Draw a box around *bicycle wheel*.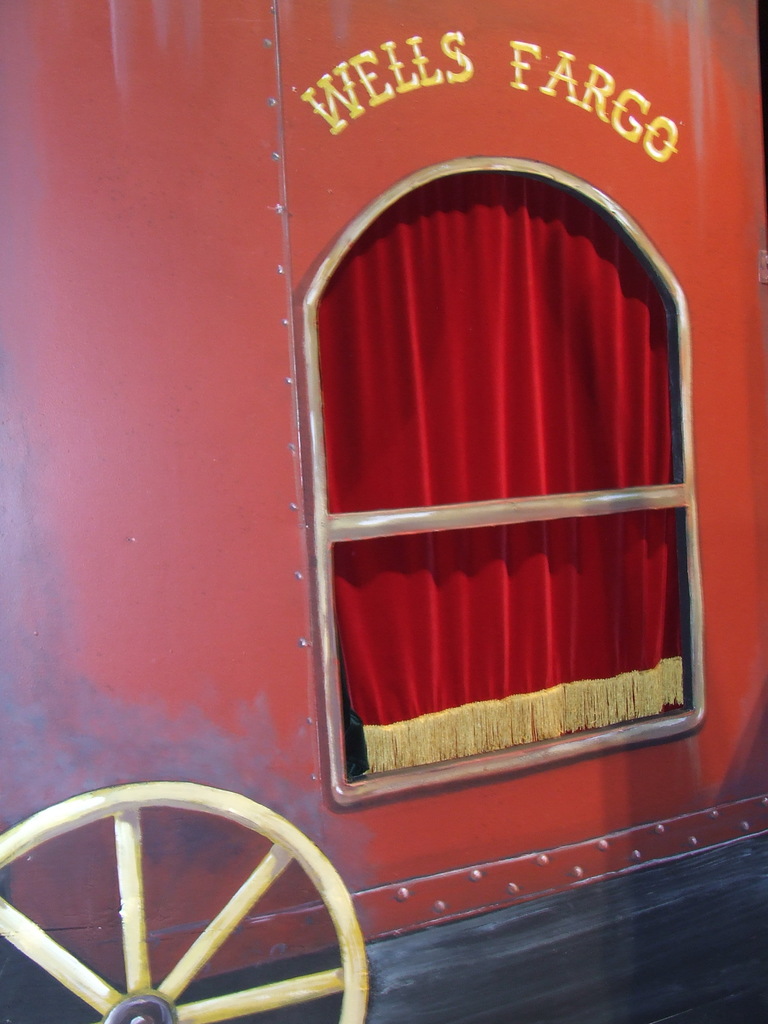
x1=30, y1=785, x2=355, y2=1010.
